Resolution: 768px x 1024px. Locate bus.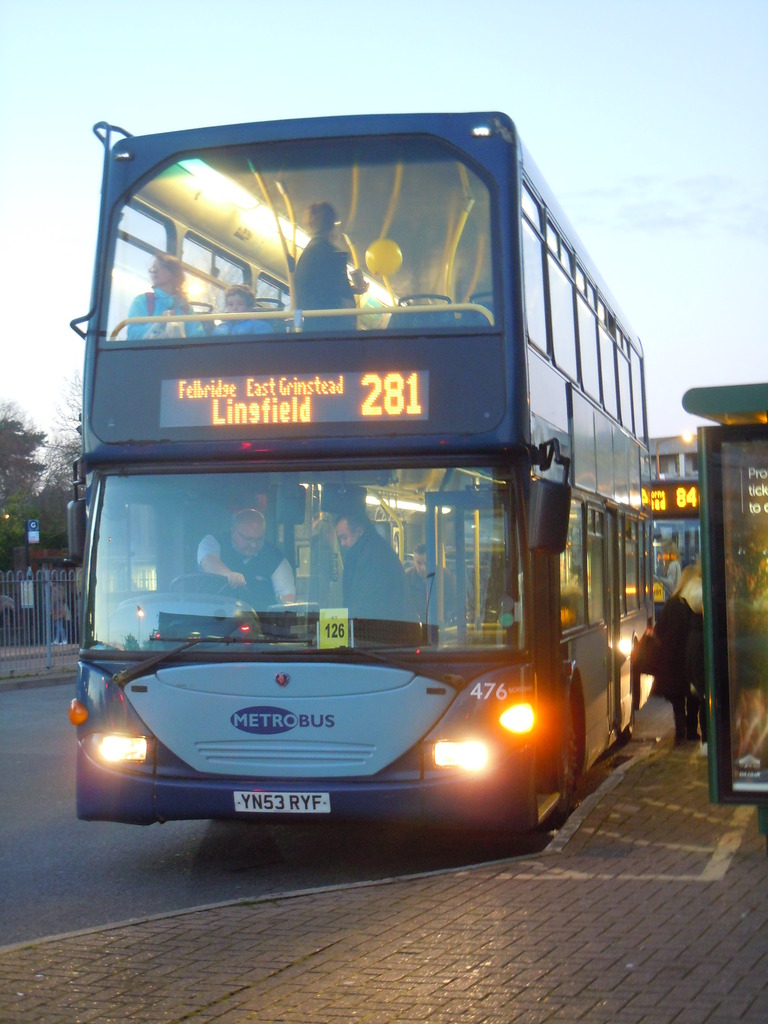
left=651, top=476, right=705, bottom=611.
